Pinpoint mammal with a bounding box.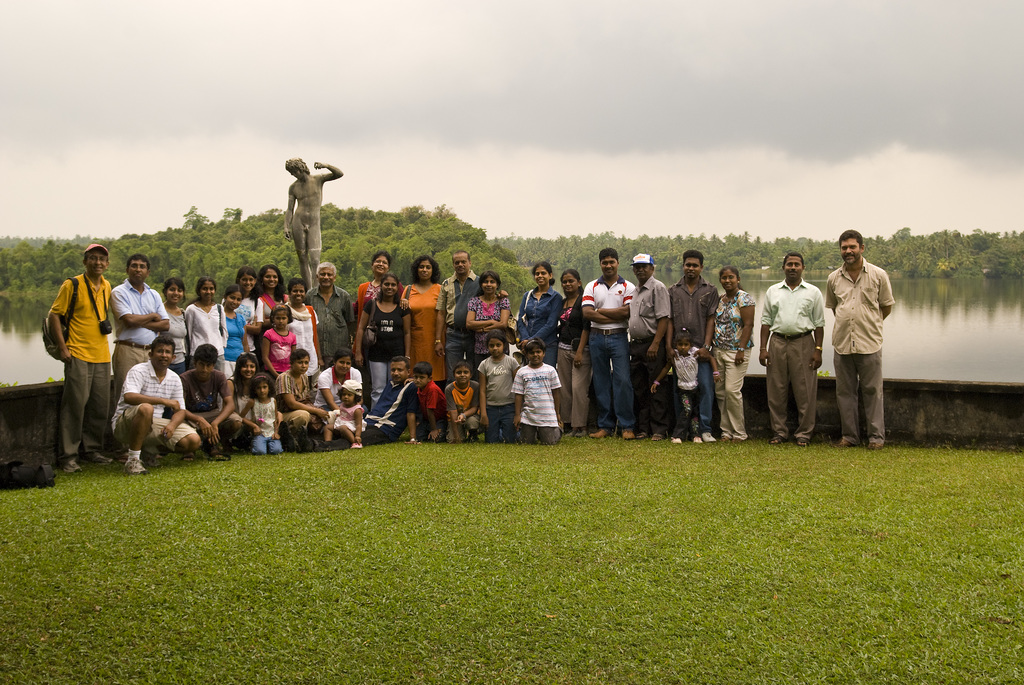
<bbox>581, 246, 636, 439</bbox>.
